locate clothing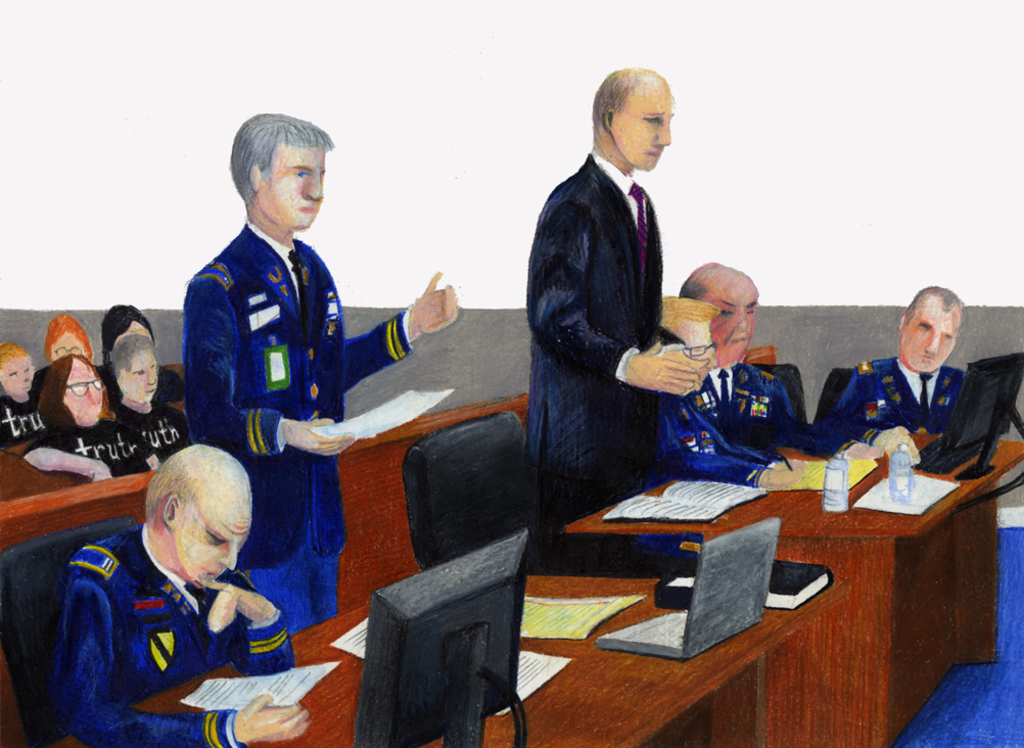
{"left": 182, "top": 220, "right": 415, "bottom": 634}
